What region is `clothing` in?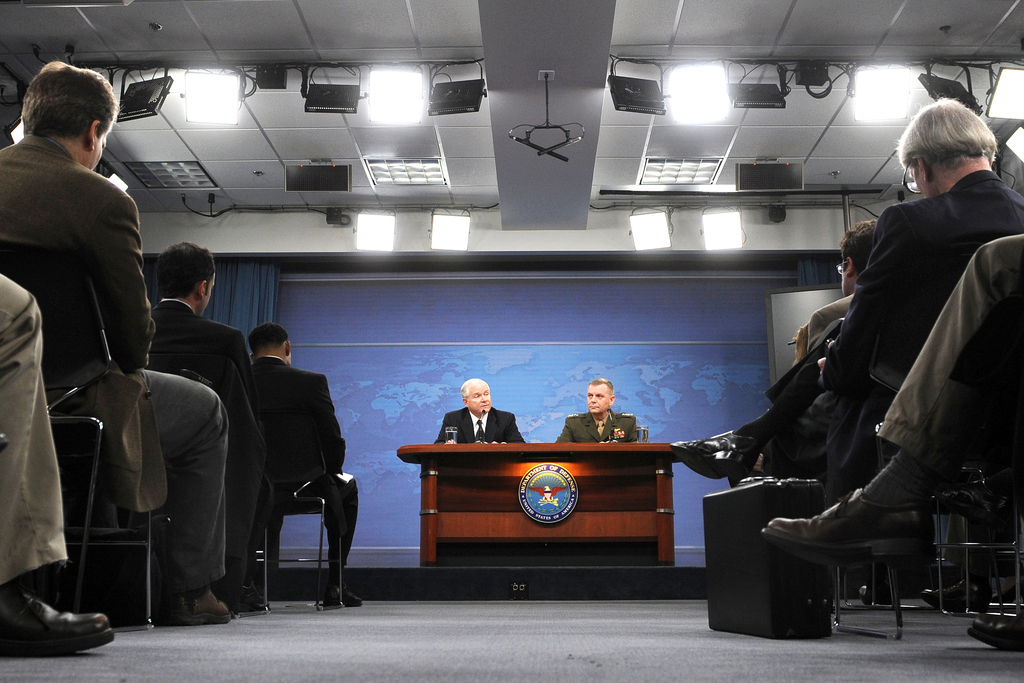
bbox=[432, 402, 531, 456].
